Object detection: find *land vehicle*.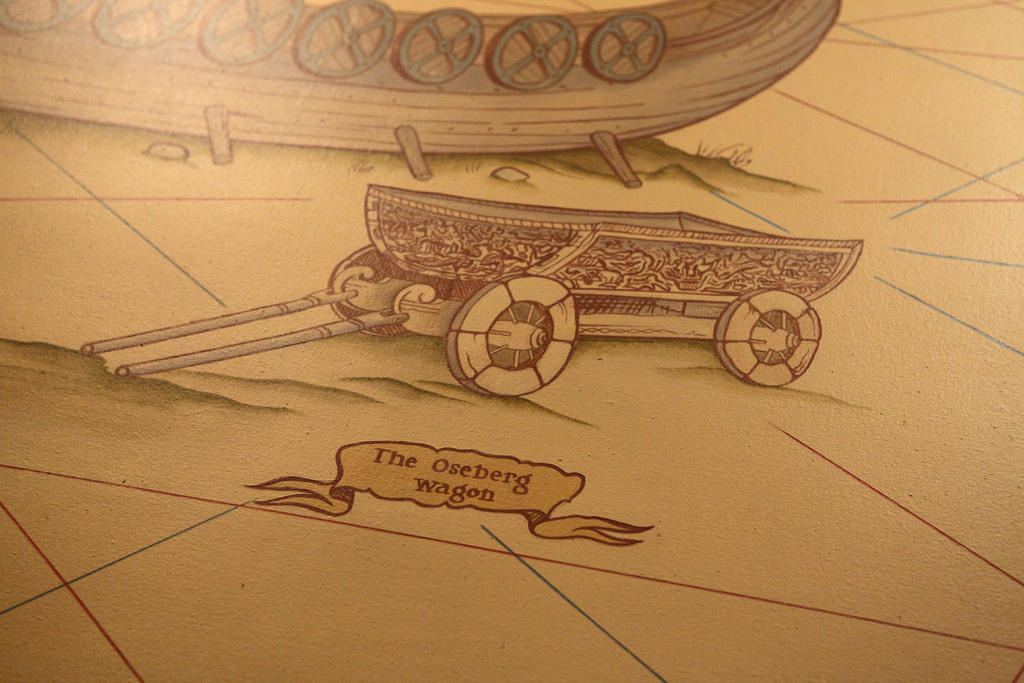
103 154 876 427.
